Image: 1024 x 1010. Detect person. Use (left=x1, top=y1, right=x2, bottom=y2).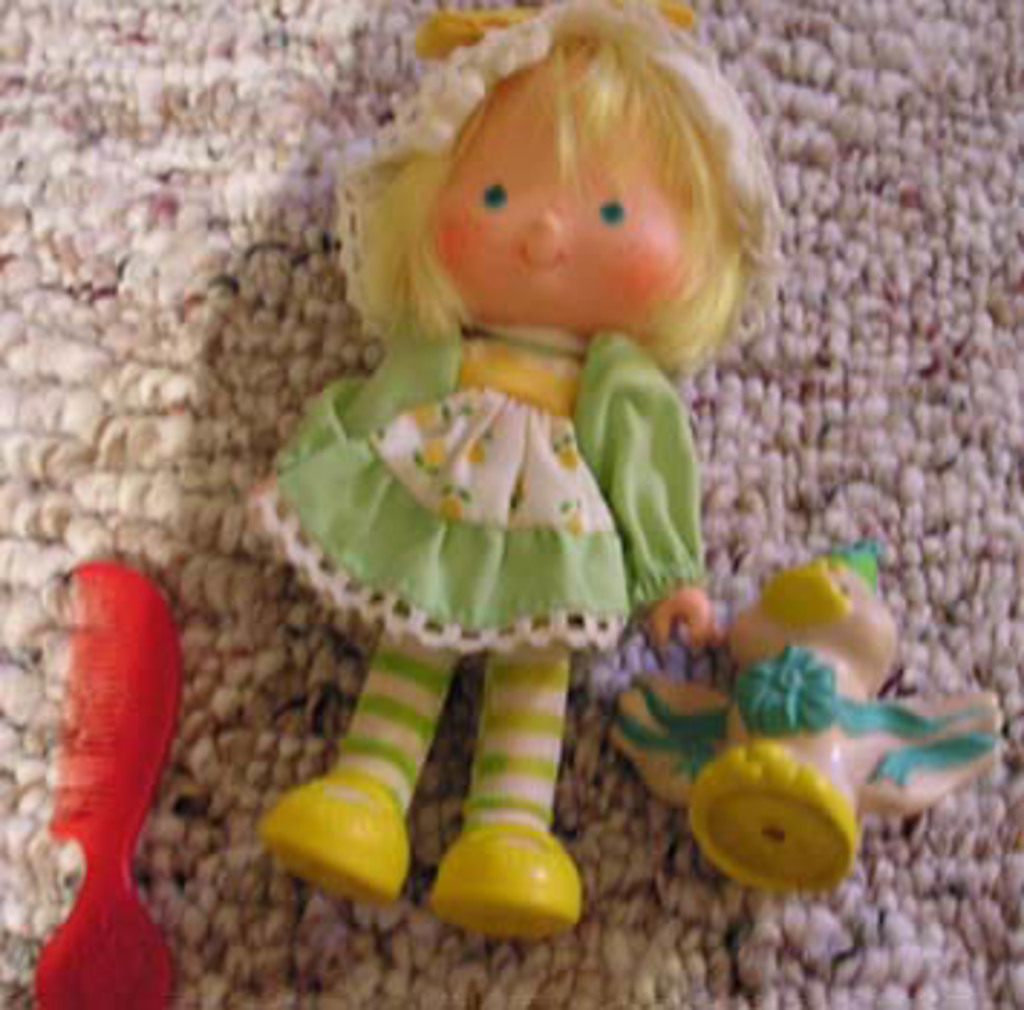
(left=237, top=35, right=741, bottom=947).
